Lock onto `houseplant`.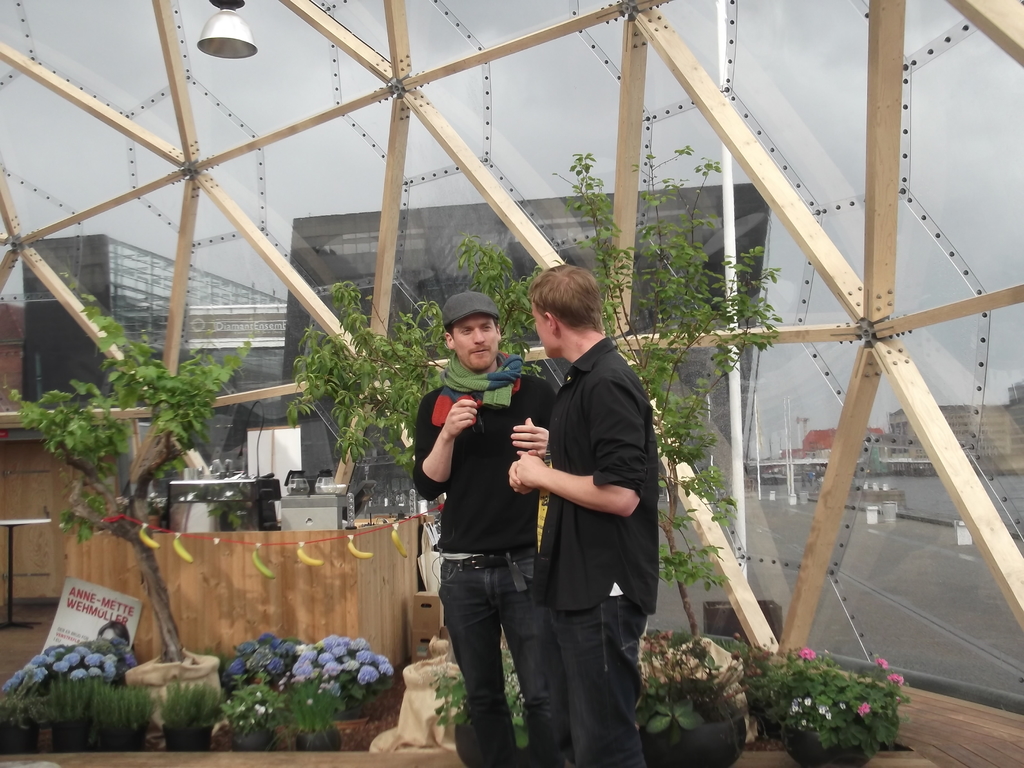
Locked: Rect(630, 657, 744, 767).
